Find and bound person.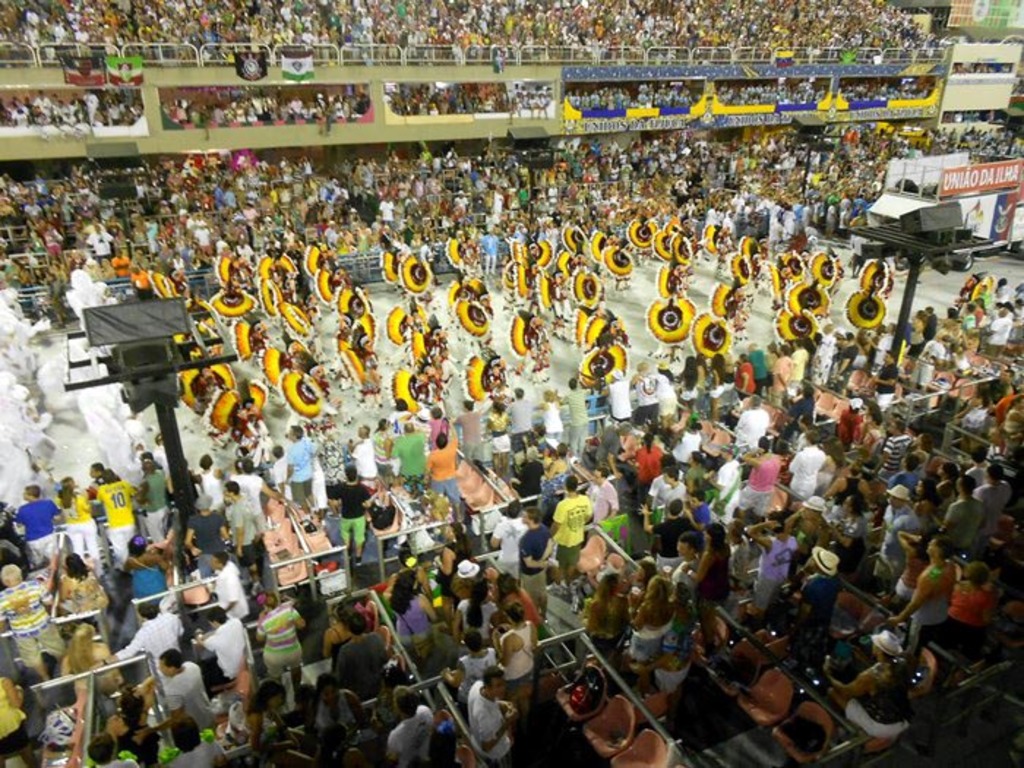
Bound: l=841, t=284, r=889, b=325.
